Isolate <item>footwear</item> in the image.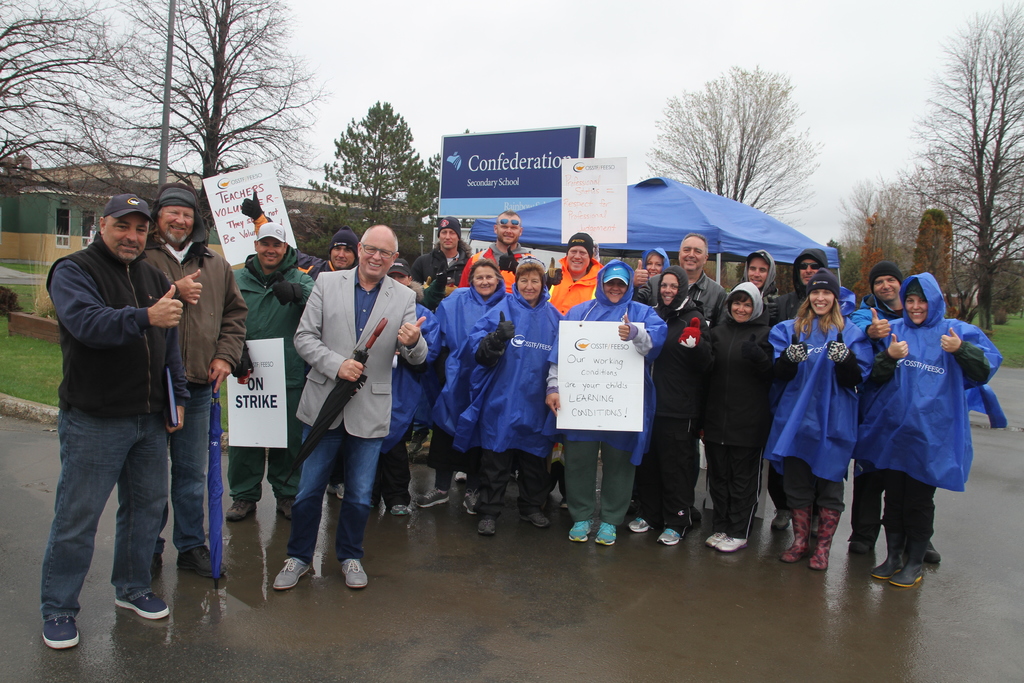
Isolated region: [x1=177, y1=545, x2=226, y2=580].
